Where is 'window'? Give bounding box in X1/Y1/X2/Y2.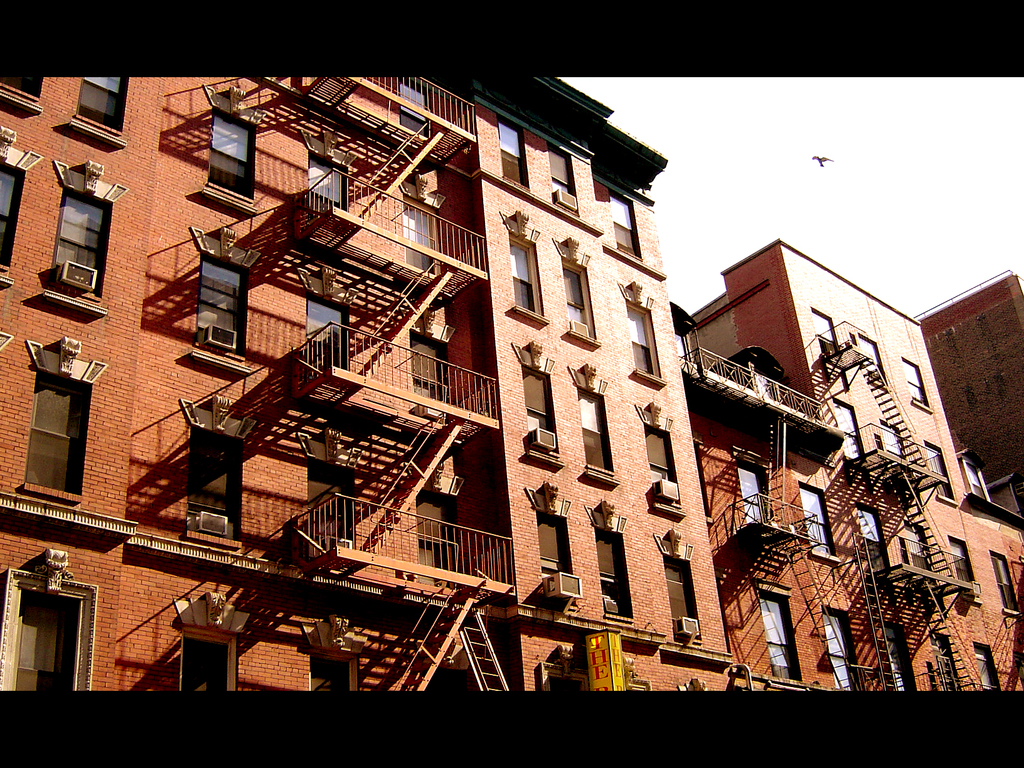
975/639/996/692.
